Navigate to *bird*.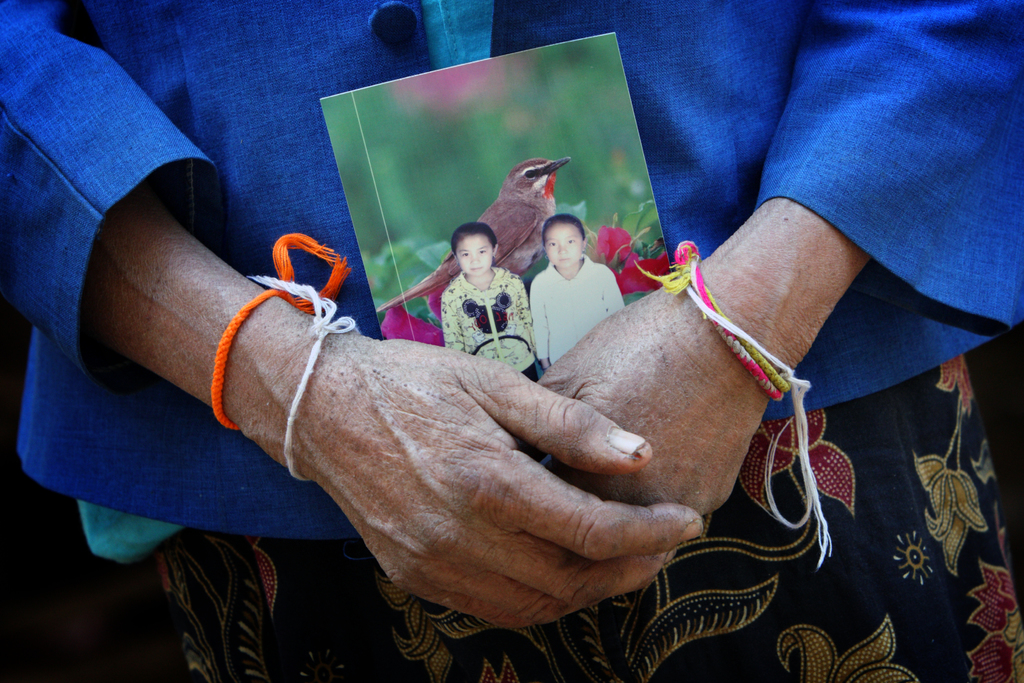
Navigation target: BBox(379, 158, 573, 327).
